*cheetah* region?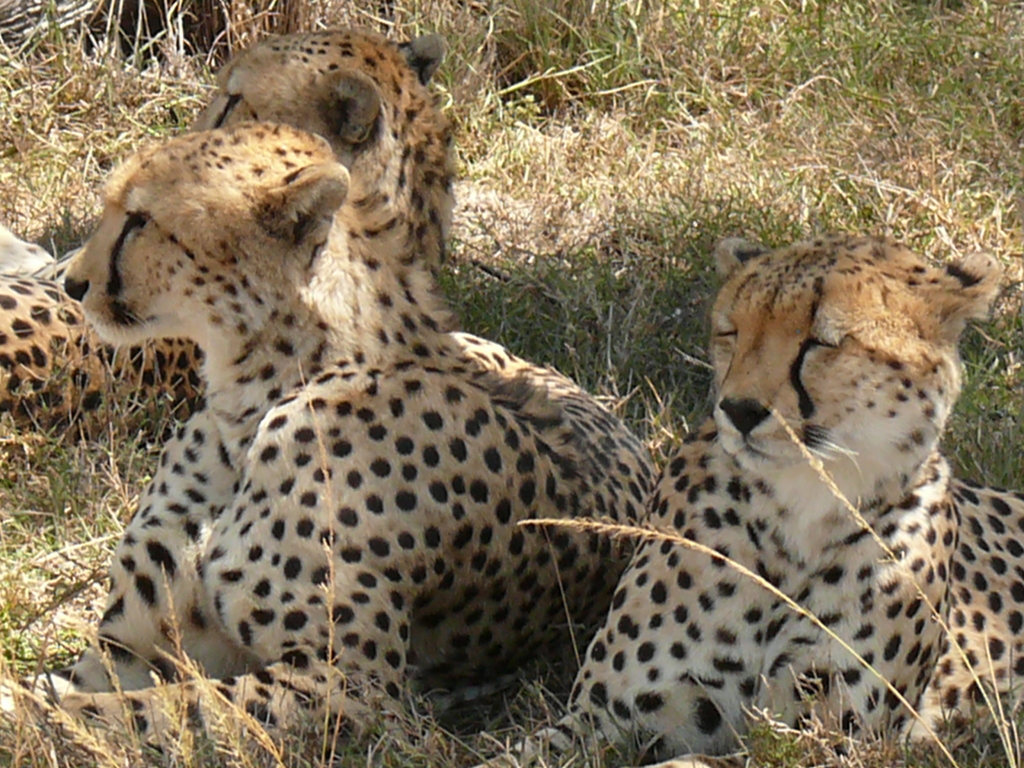
bbox=(456, 225, 1023, 767)
